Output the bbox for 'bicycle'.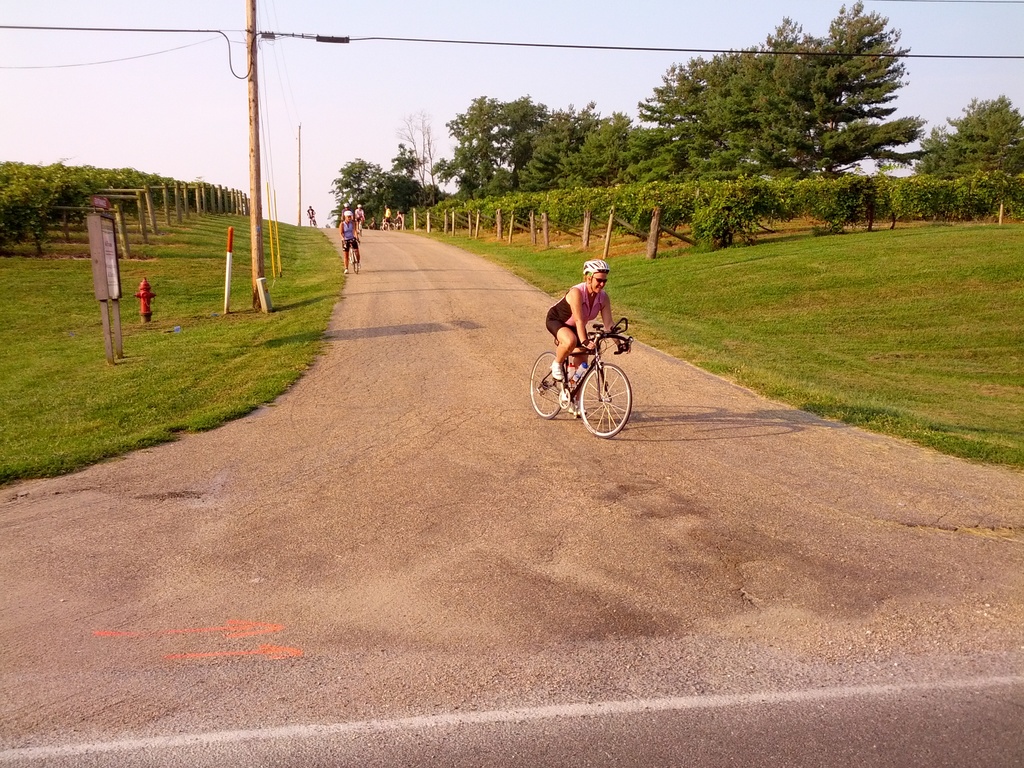
bbox(307, 218, 317, 227).
